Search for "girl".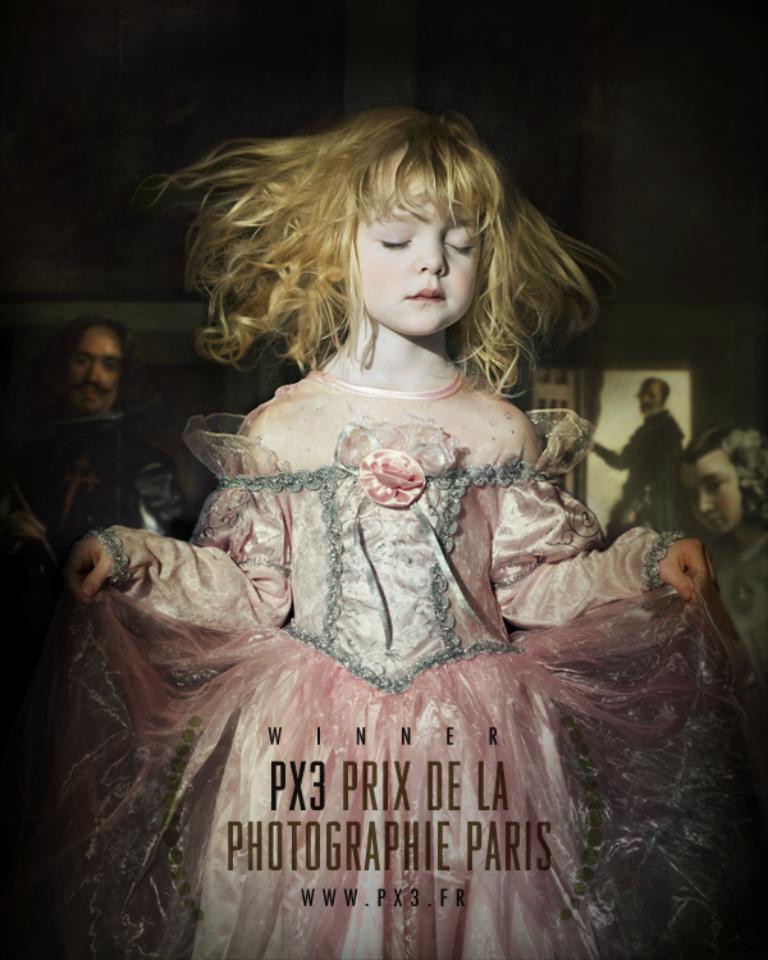
Found at left=666, top=425, right=767, bottom=667.
